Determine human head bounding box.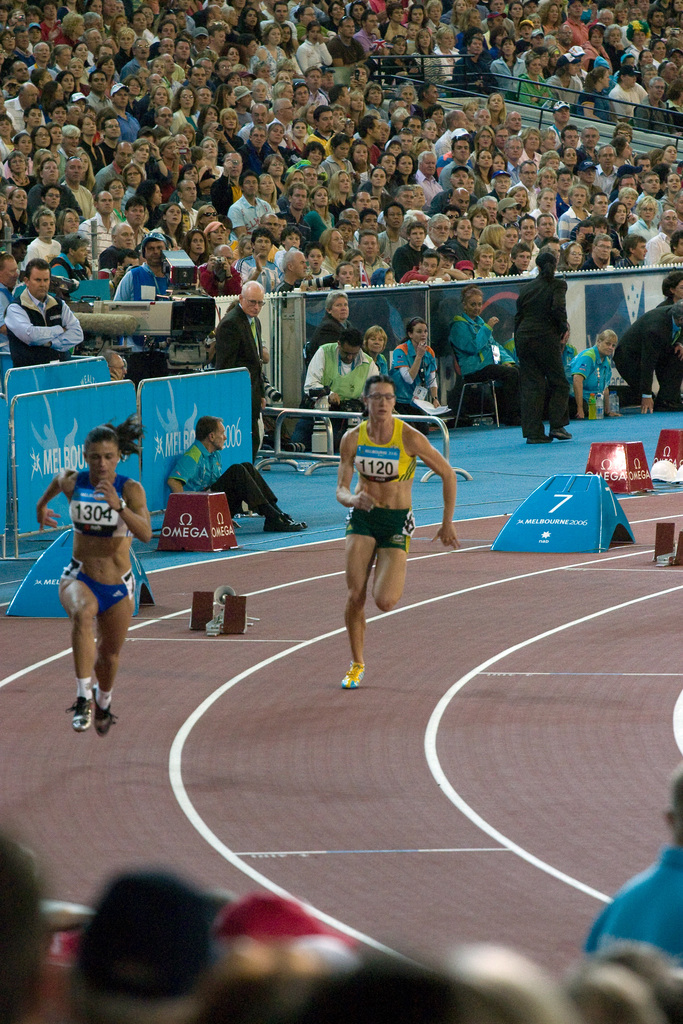
Determined: {"x1": 409, "y1": 319, "x2": 436, "y2": 342}.
